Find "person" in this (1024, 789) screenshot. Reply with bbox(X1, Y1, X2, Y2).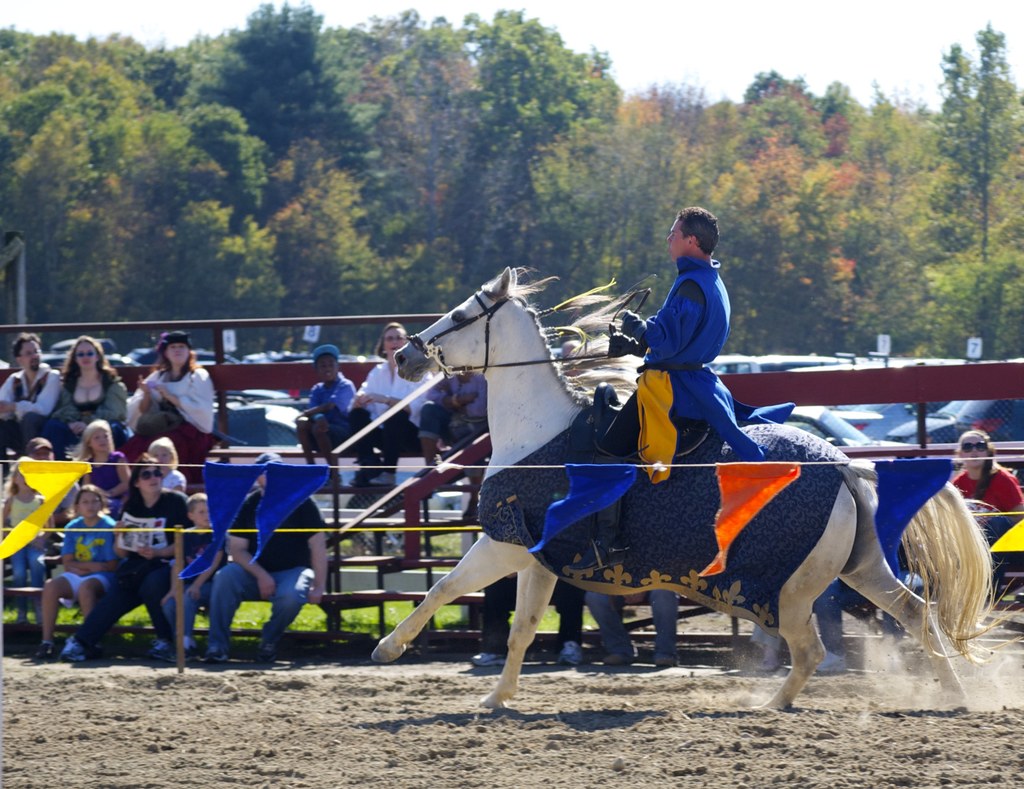
bbox(32, 488, 120, 656).
